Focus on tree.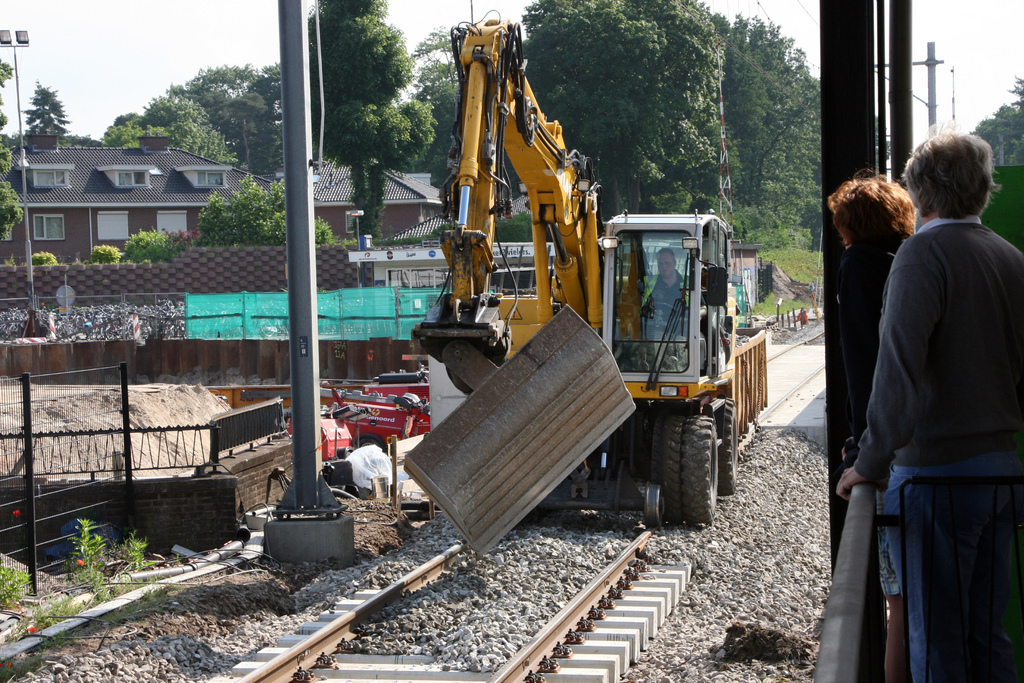
Focused at 0,53,34,240.
